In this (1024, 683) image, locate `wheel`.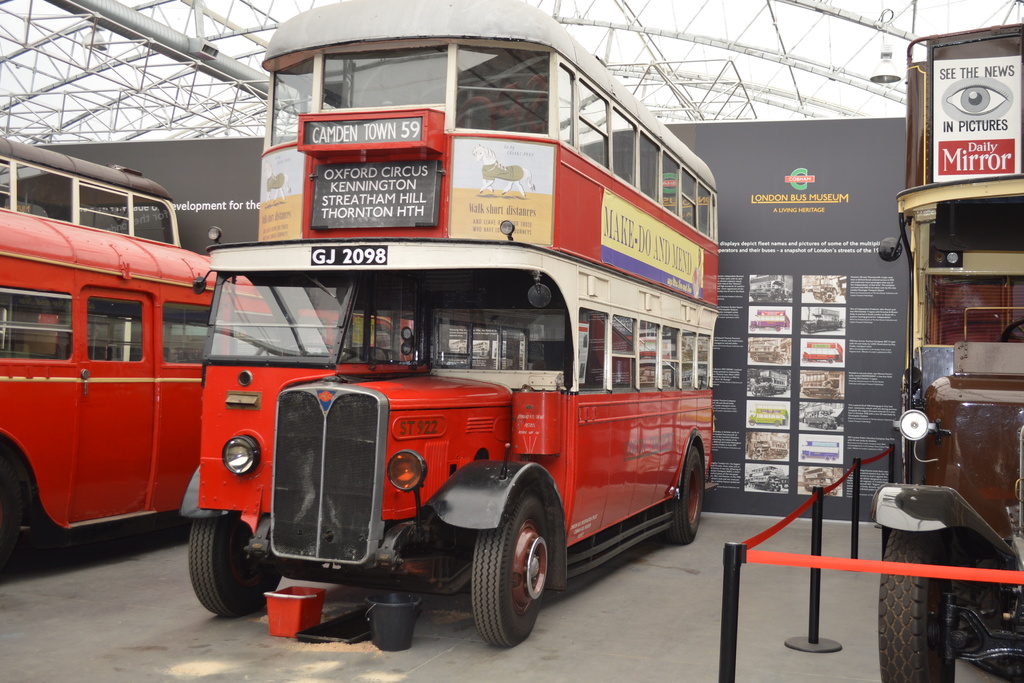
Bounding box: BBox(774, 325, 779, 333).
